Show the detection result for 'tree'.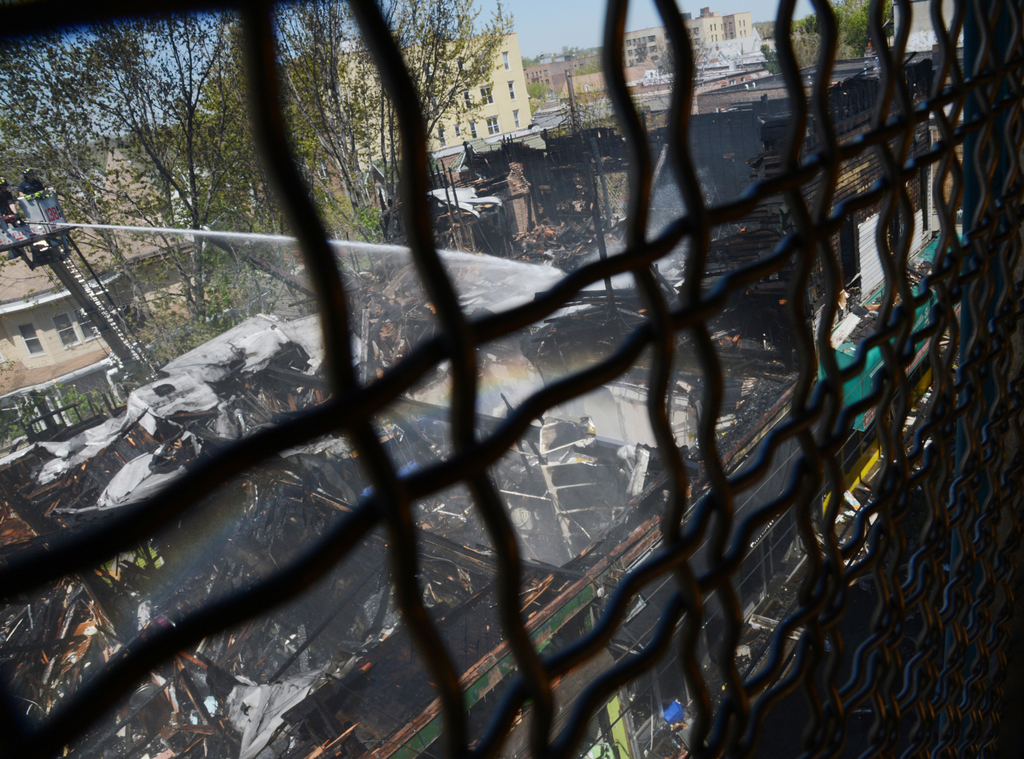
530:80:553:108.
